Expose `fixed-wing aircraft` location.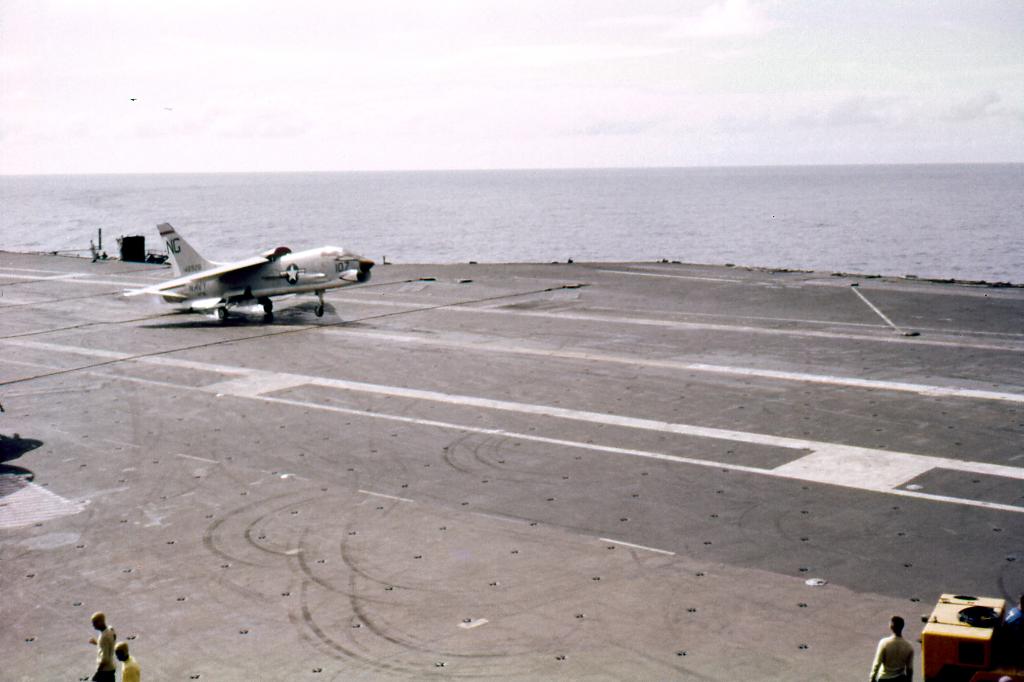
Exposed at BBox(127, 226, 378, 318).
